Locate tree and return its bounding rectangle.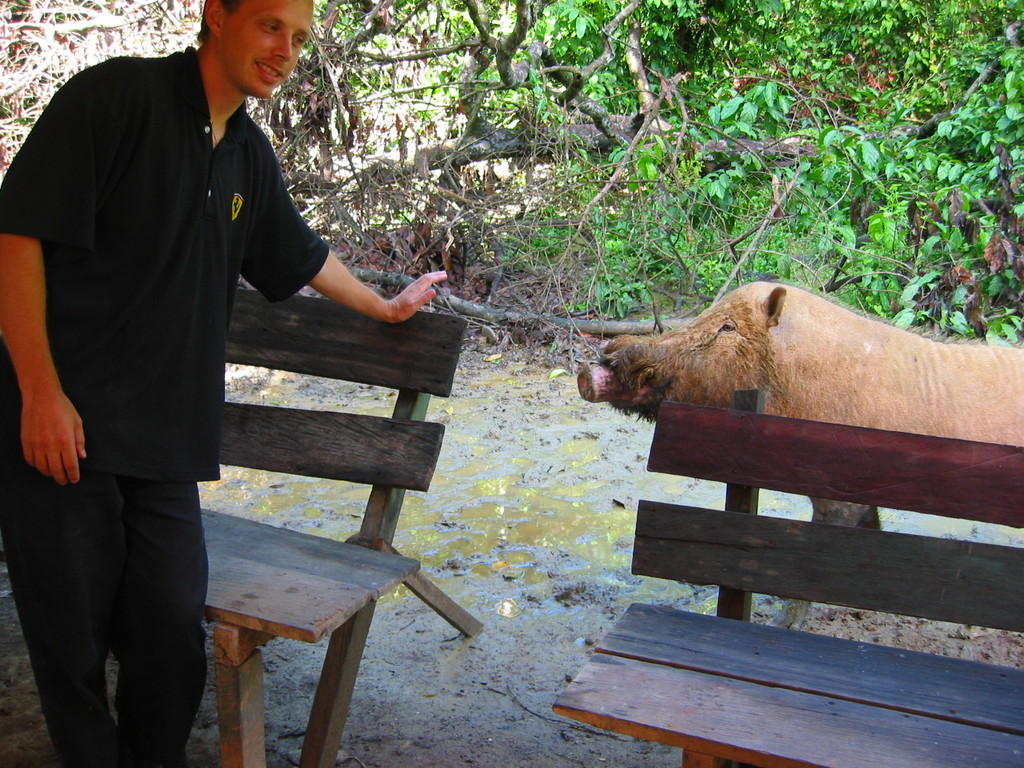
box=[245, 0, 1023, 380].
